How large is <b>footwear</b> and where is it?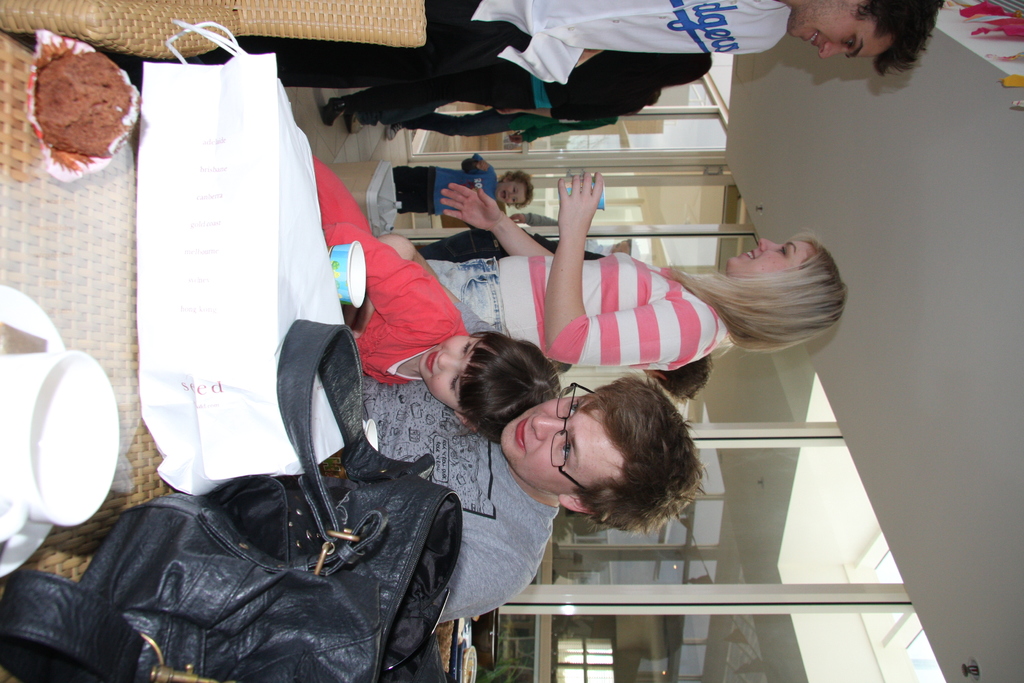
Bounding box: [349,115,367,132].
